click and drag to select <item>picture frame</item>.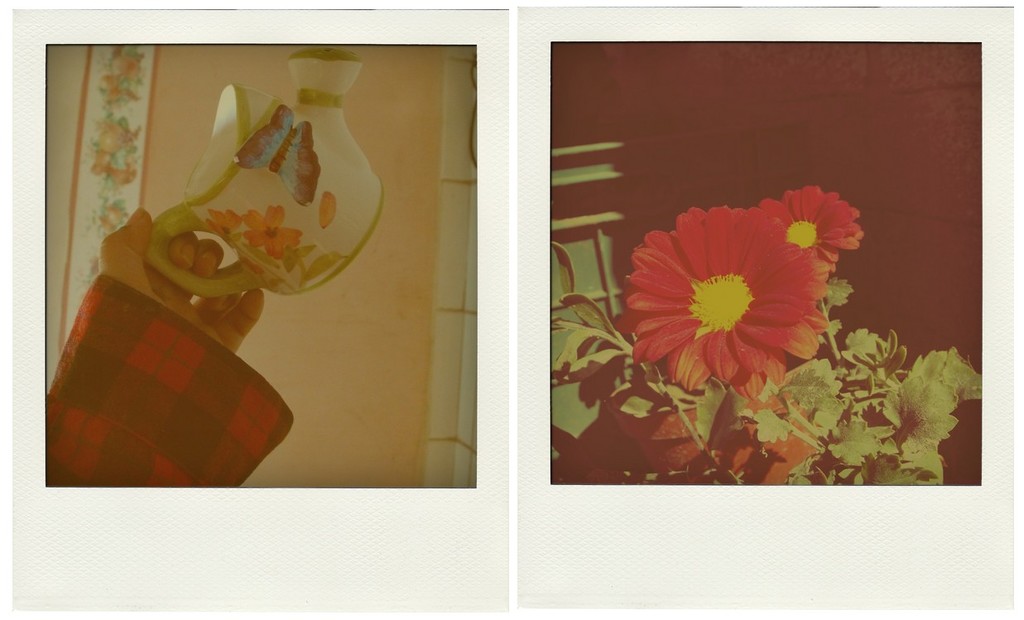
Selection: bbox=(507, 0, 1023, 614).
